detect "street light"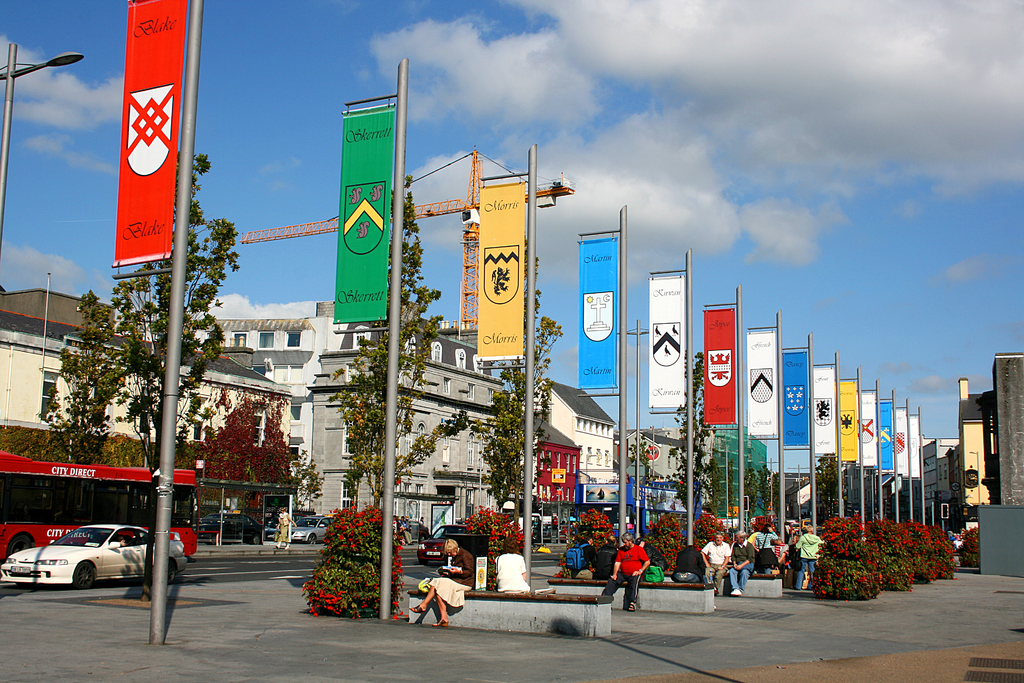
<region>786, 460, 813, 541</region>
